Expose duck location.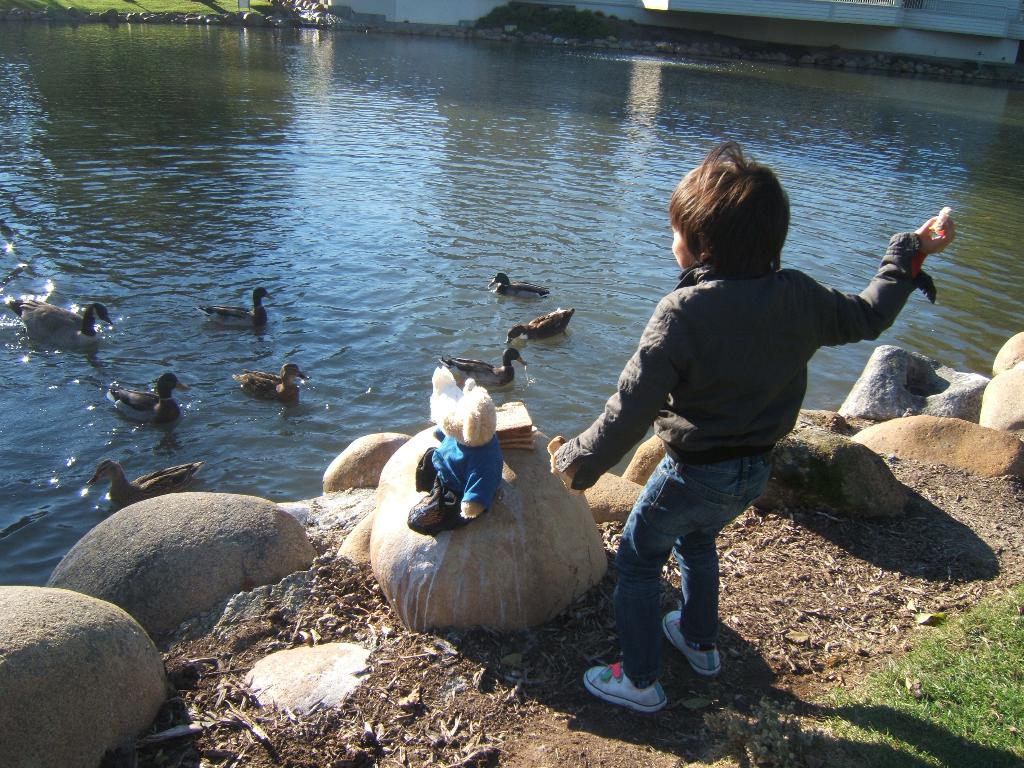
Exposed at BBox(199, 289, 272, 329).
